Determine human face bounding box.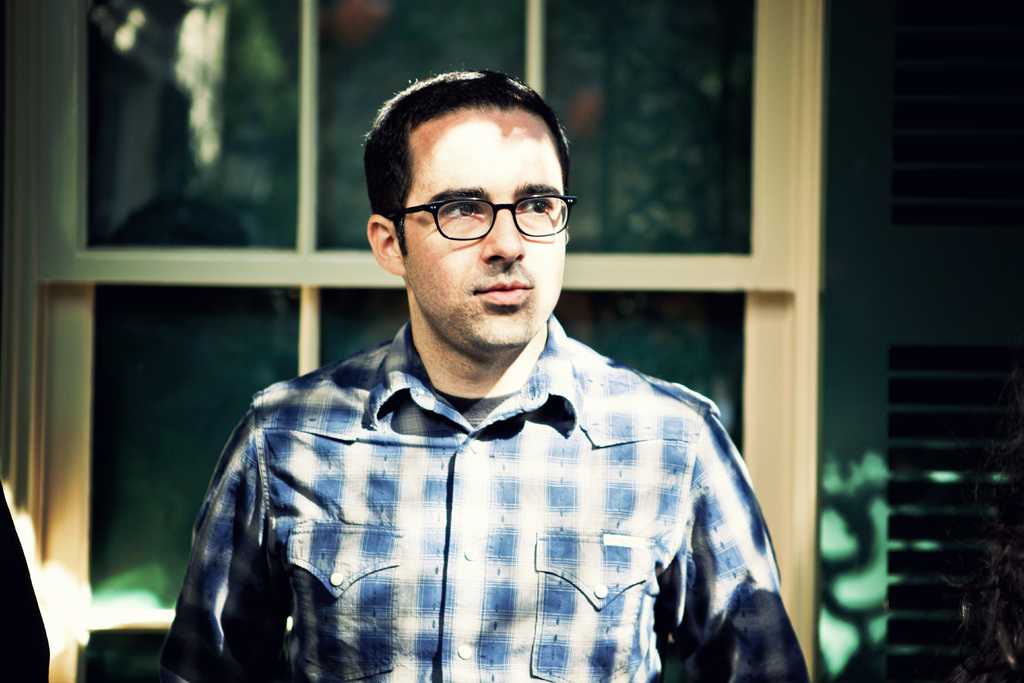
Determined: (401, 106, 561, 353).
